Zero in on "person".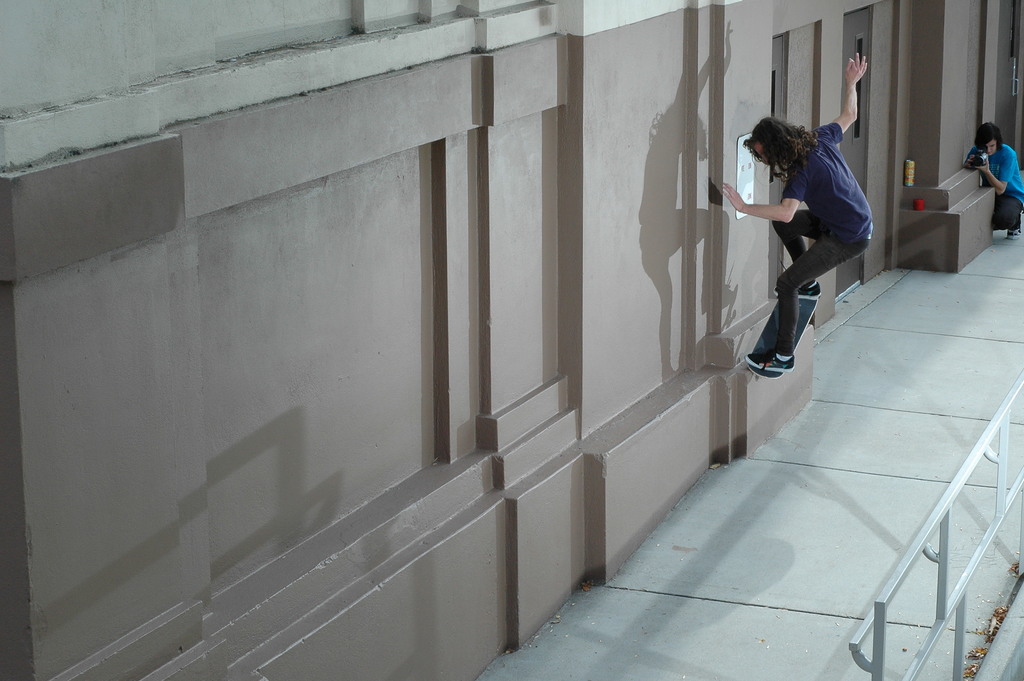
Zeroed in: box=[964, 121, 1023, 237].
